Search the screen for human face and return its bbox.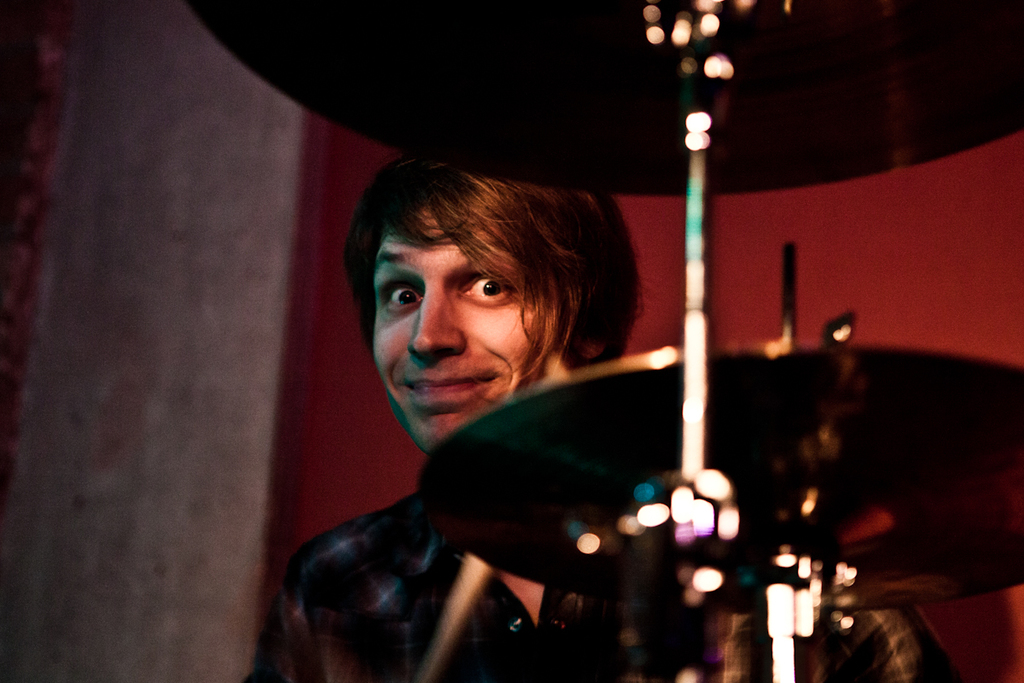
Found: [left=375, top=214, right=530, bottom=456].
